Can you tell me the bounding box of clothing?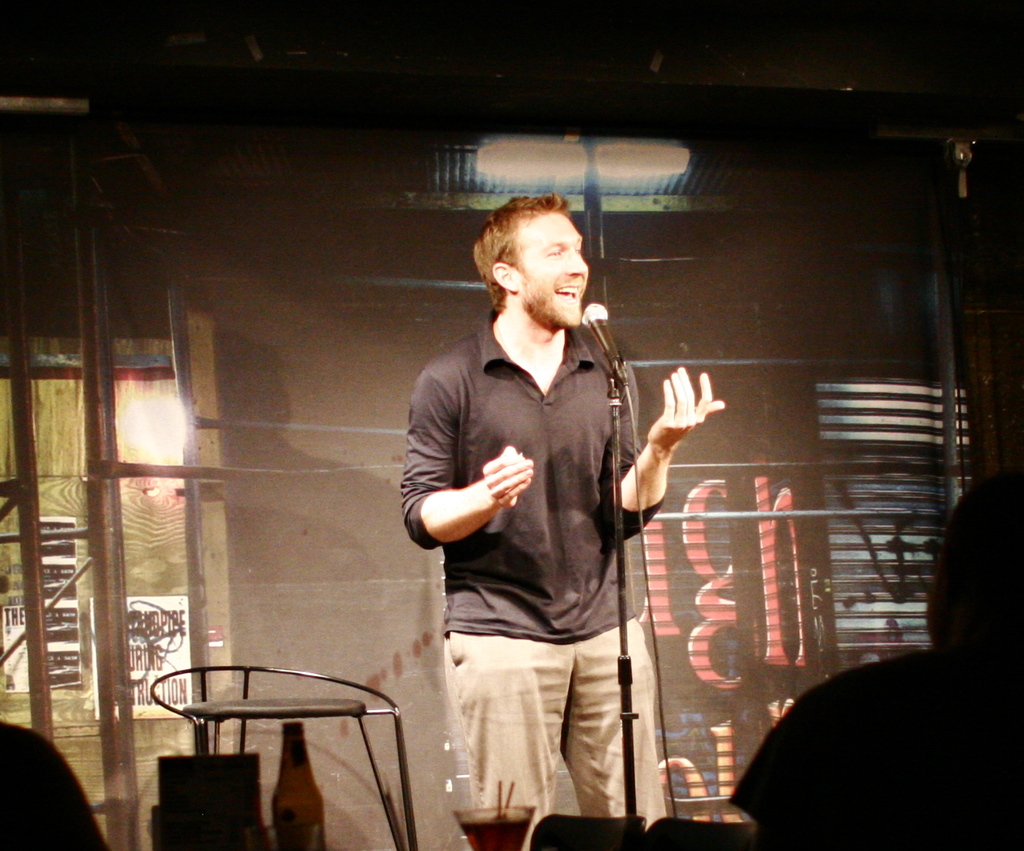
(407, 319, 669, 832).
